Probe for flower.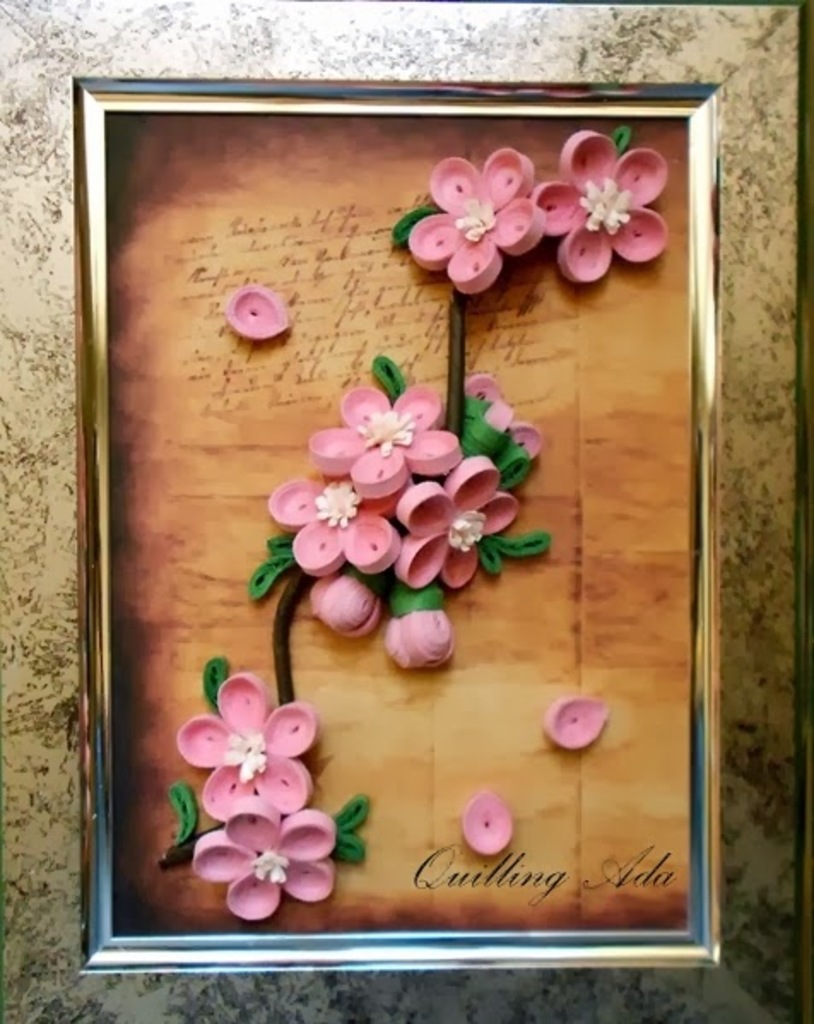
Probe result: detection(192, 800, 339, 923).
